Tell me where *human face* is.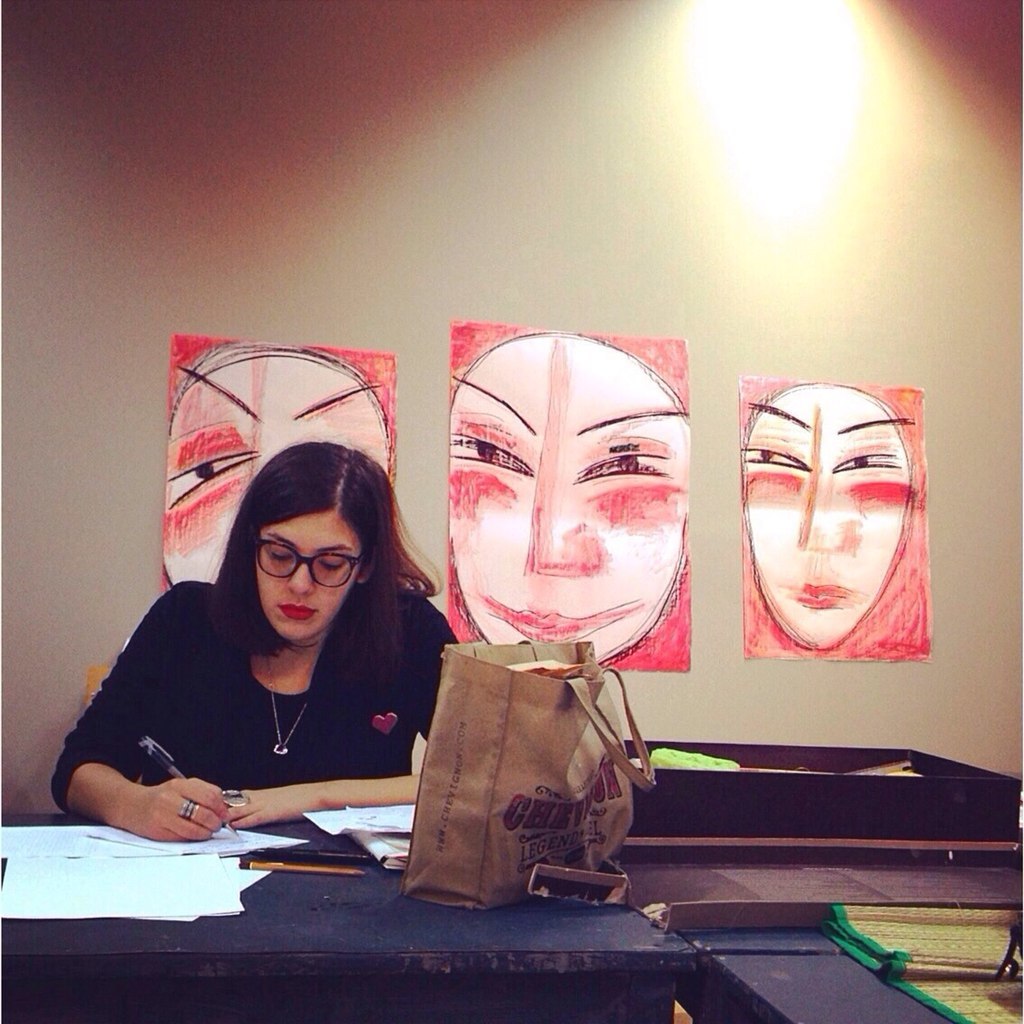
*human face* is at [247, 507, 362, 638].
